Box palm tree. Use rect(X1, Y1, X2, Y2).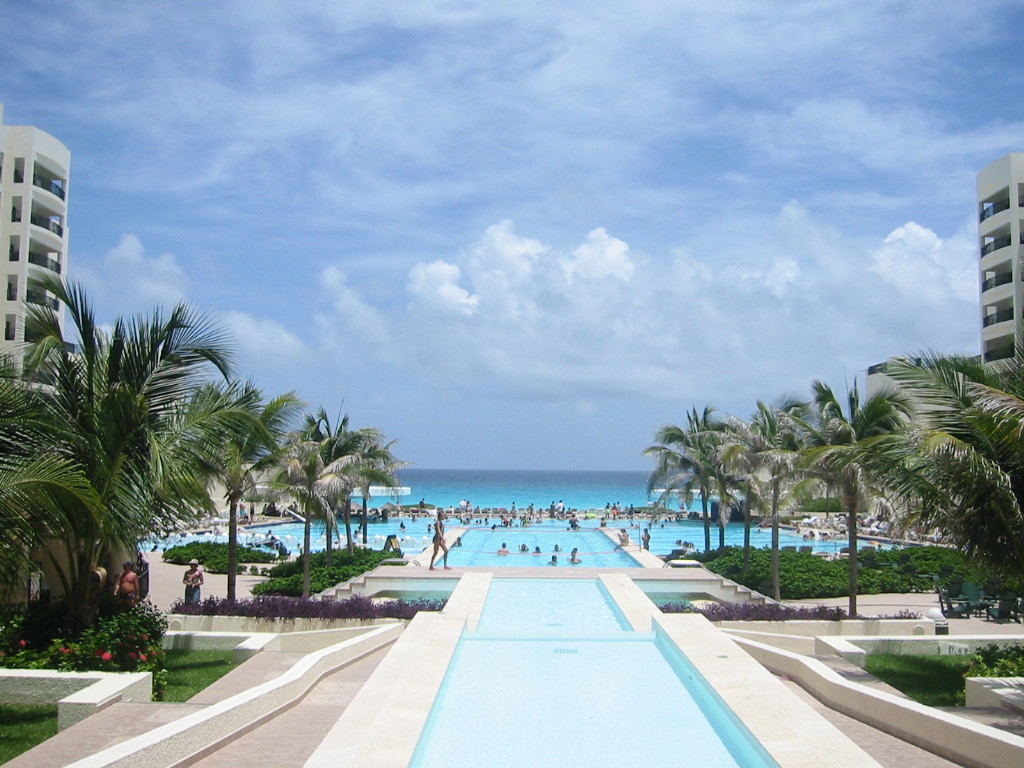
rect(791, 410, 888, 559).
